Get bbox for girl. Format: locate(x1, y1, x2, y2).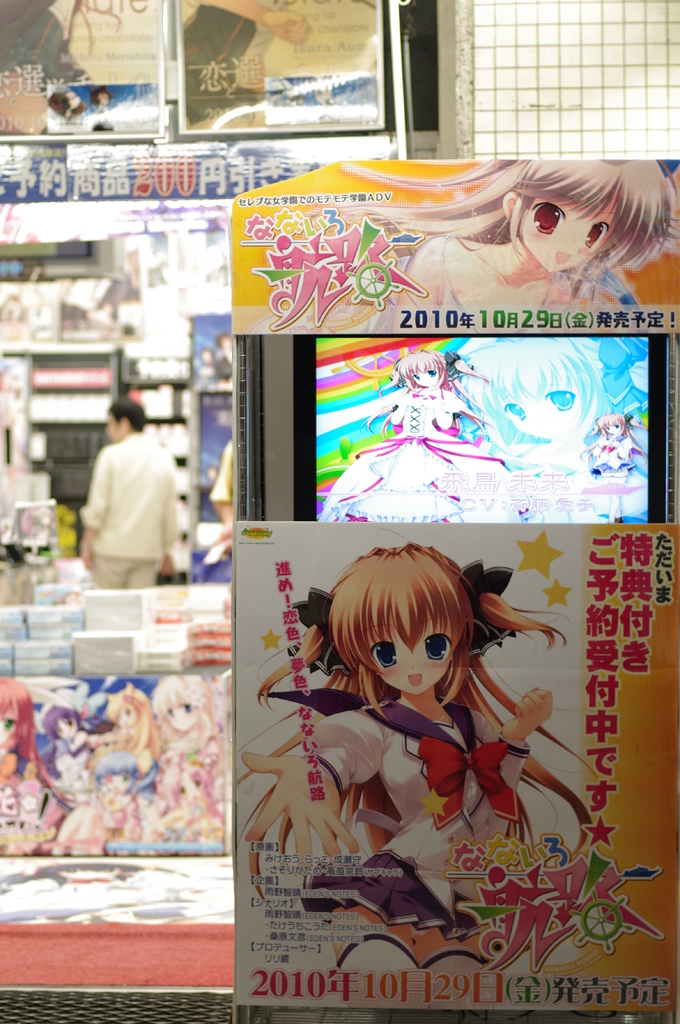
locate(435, 332, 652, 522).
